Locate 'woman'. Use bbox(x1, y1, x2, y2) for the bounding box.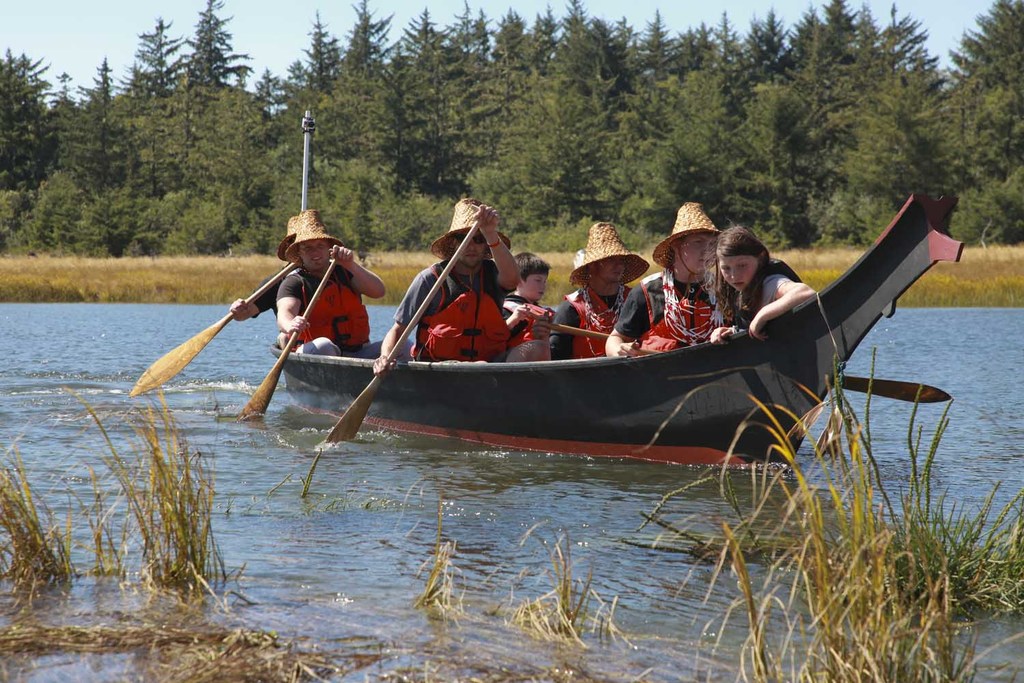
bbox(692, 225, 818, 346).
